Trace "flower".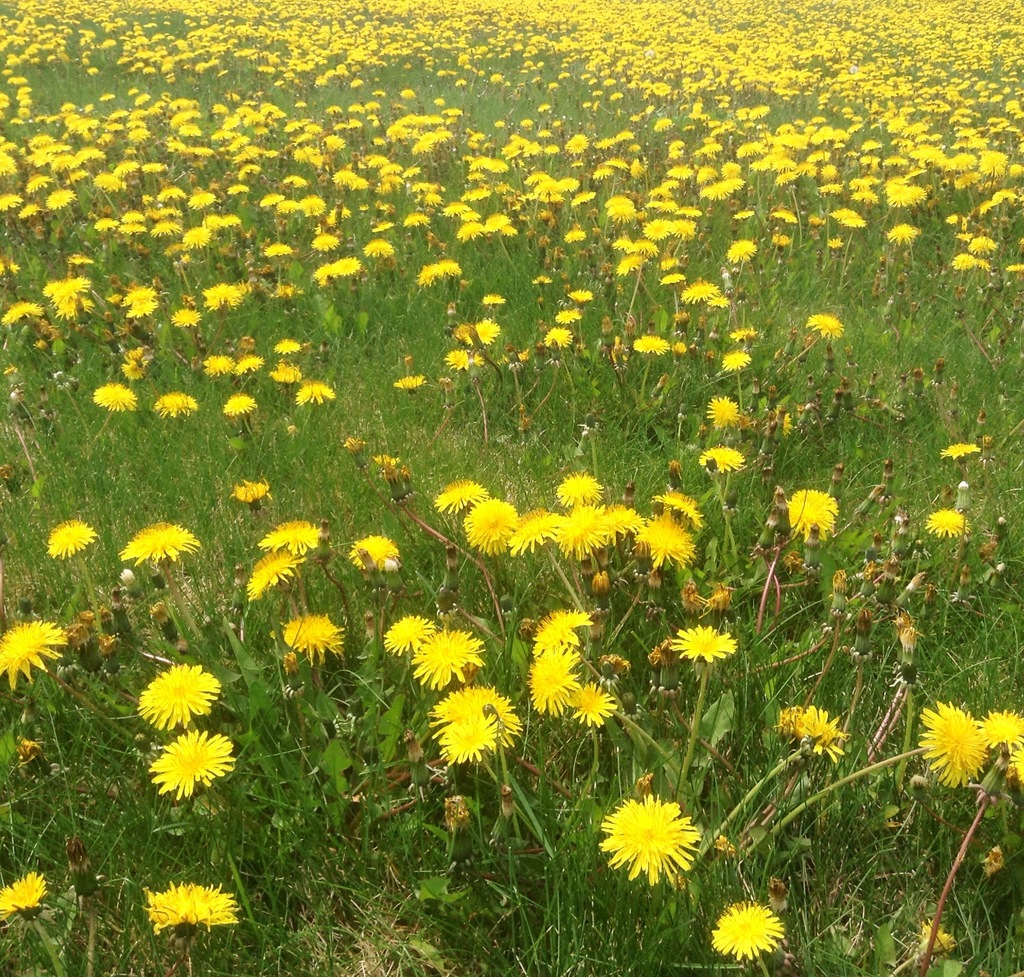
Traced to x1=663, y1=620, x2=747, y2=665.
